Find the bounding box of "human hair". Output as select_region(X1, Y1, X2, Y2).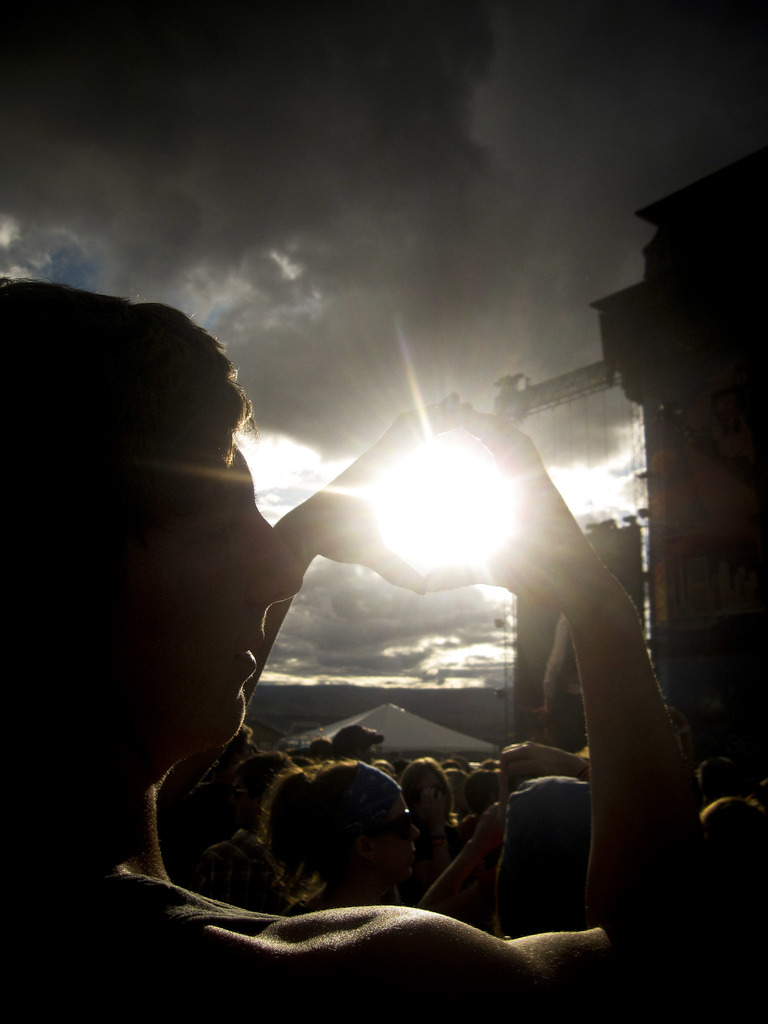
select_region(328, 725, 365, 755).
